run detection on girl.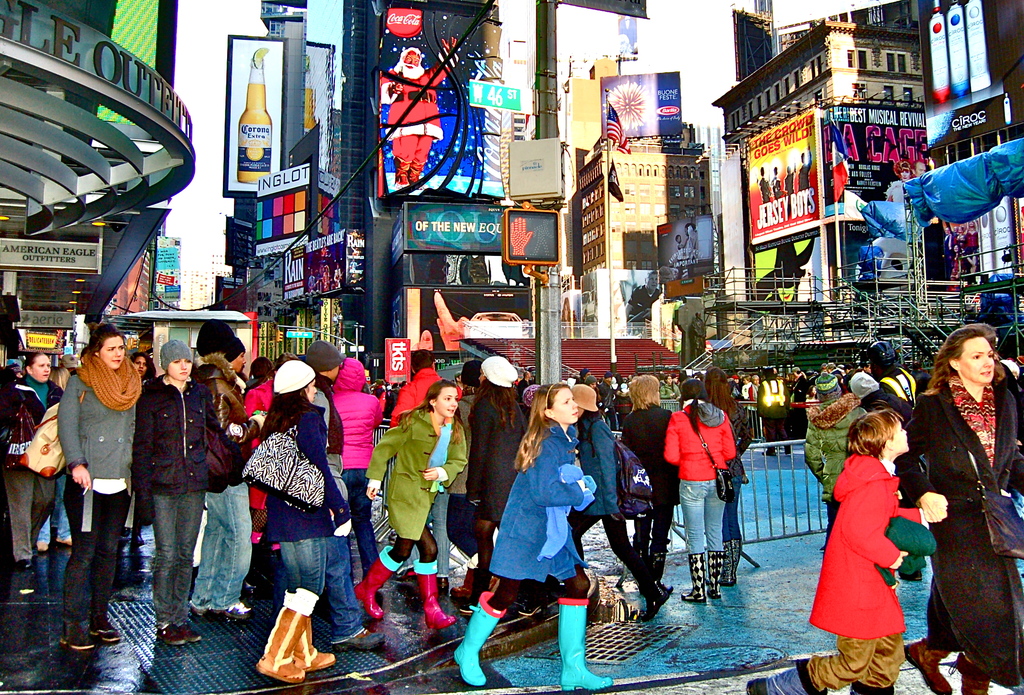
Result: crop(353, 379, 468, 631).
